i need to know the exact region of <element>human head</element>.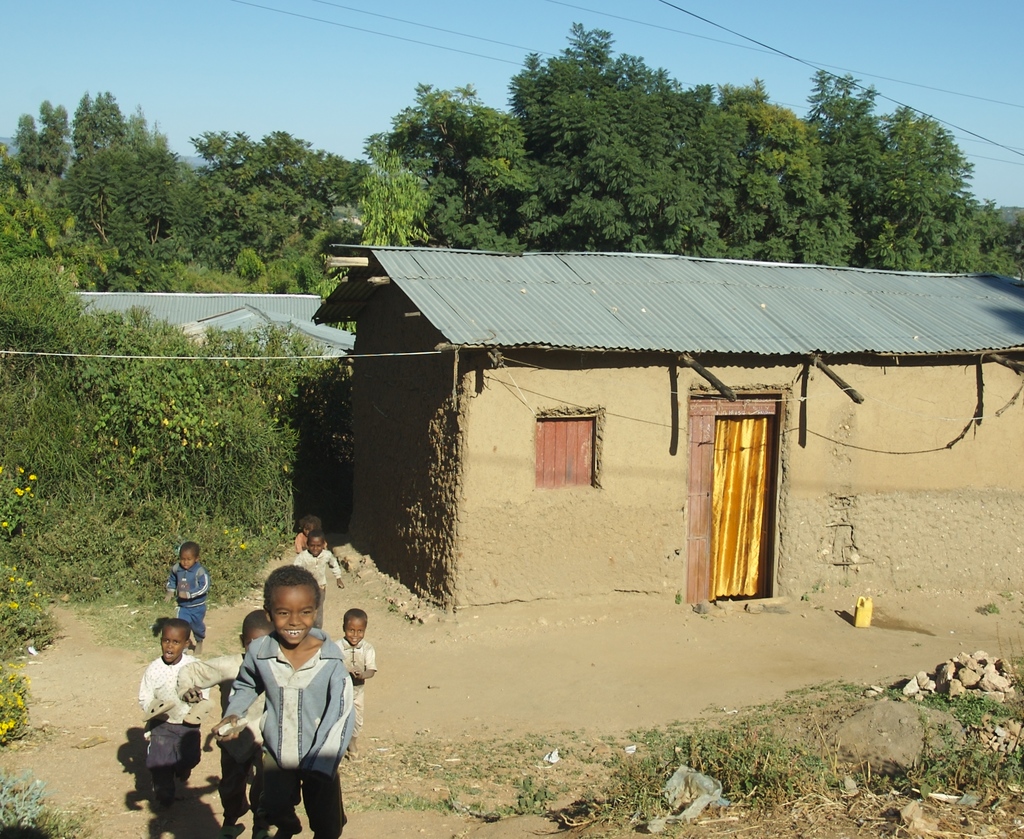
Region: 154, 618, 193, 663.
